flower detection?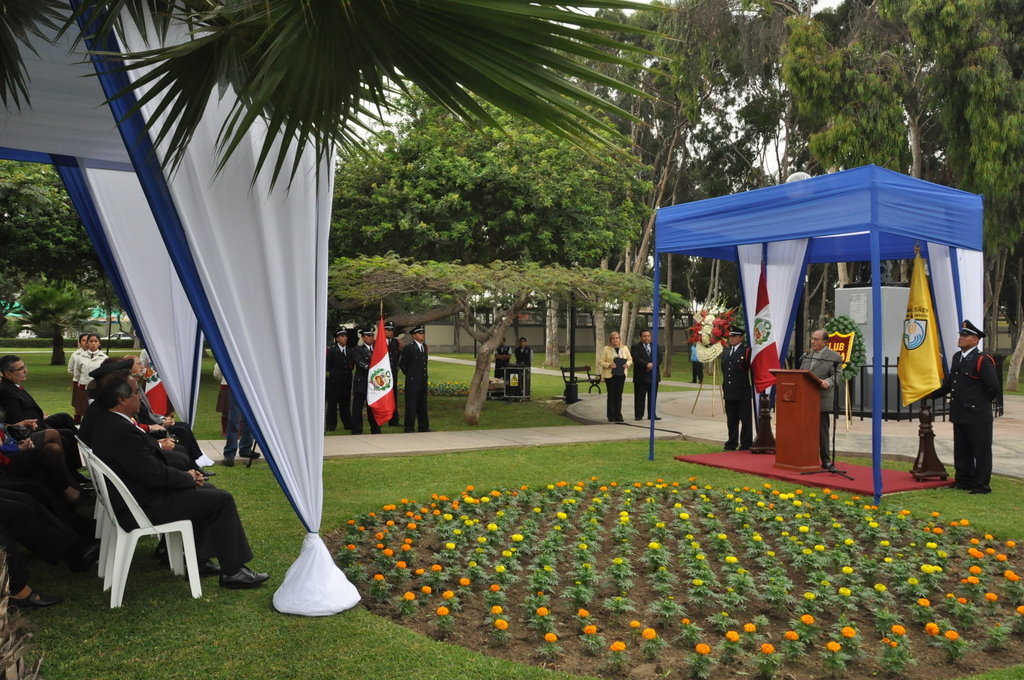
{"left": 566, "top": 496, "right": 579, "bottom": 505}
